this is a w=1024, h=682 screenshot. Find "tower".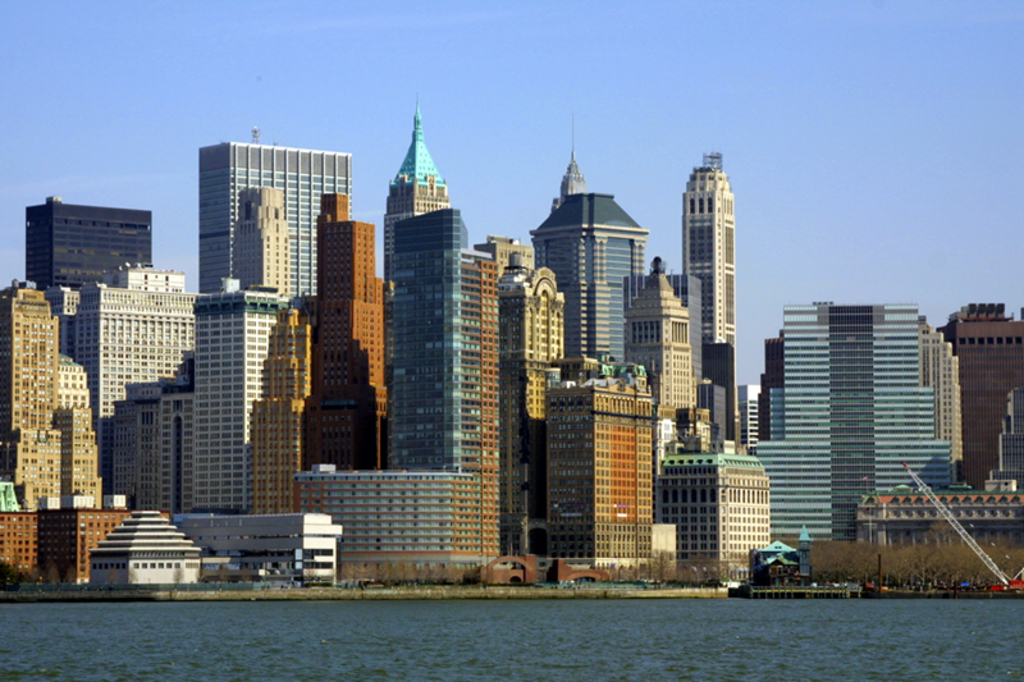
Bounding box: (x1=632, y1=258, x2=692, y2=422).
